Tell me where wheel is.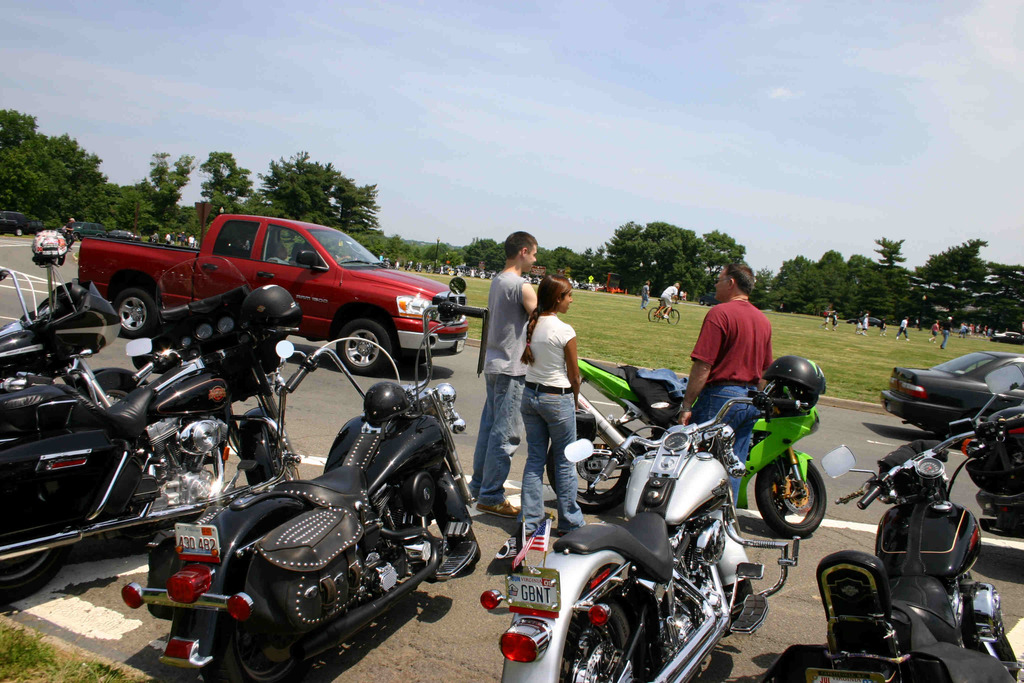
wheel is at (647,308,660,324).
